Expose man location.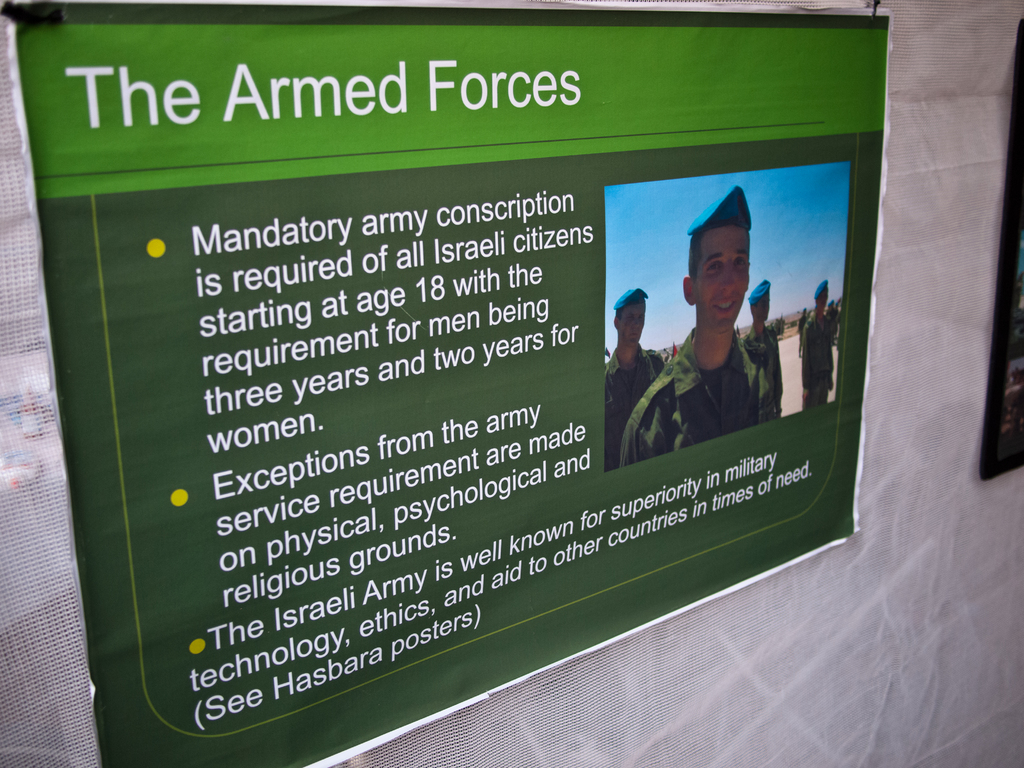
Exposed at <region>795, 284, 835, 410</region>.
